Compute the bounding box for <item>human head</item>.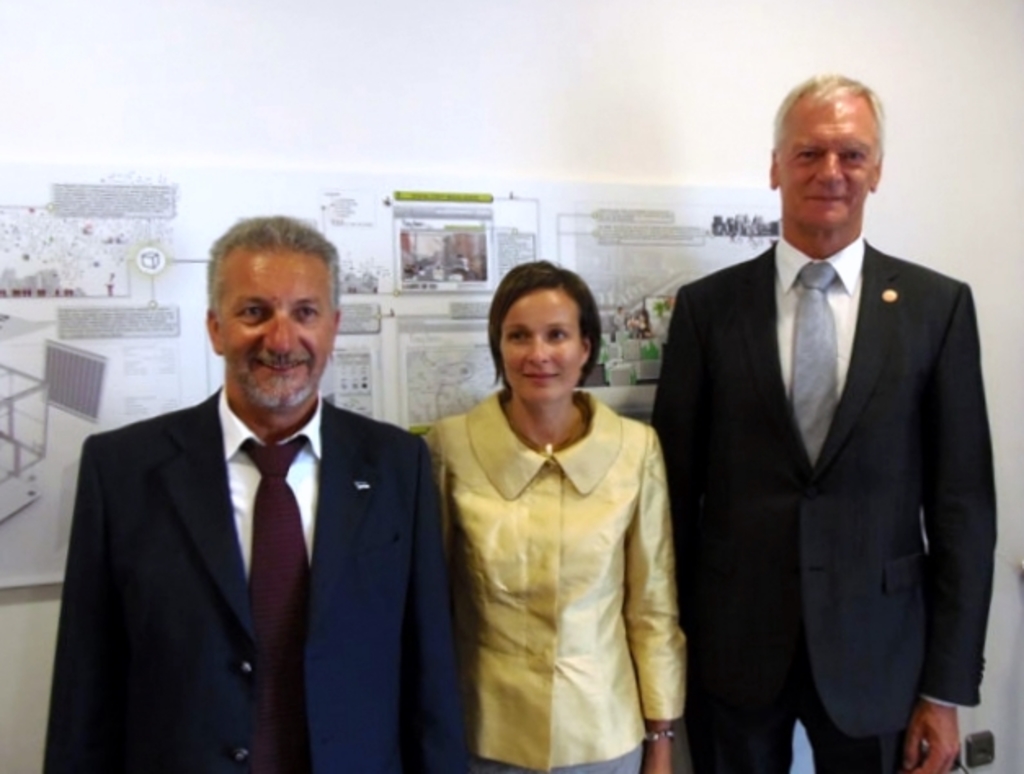
bbox=[206, 212, 341, 415].
